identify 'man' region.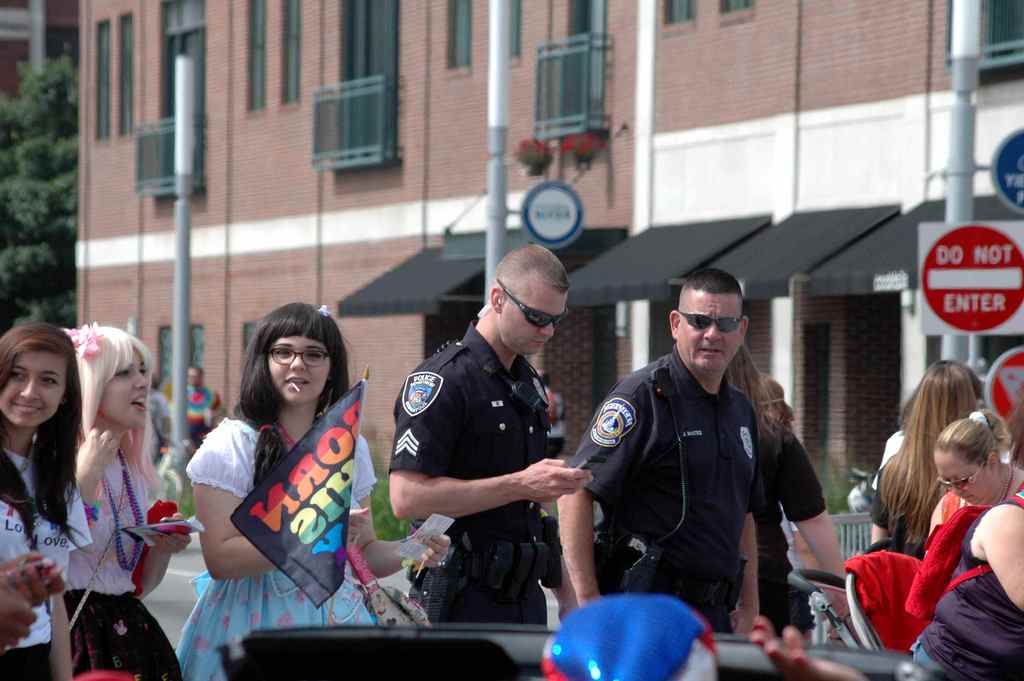
Region: box=[184, 364, 222, 456].
